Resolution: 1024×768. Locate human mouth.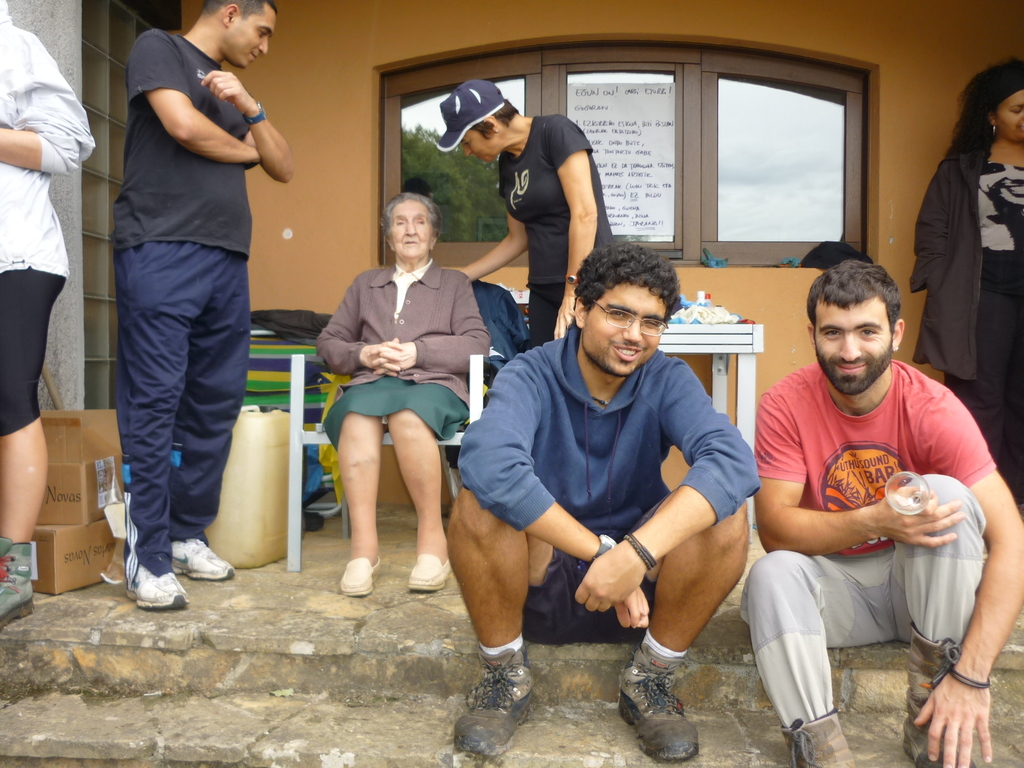
x1=404, y1=238, x2=423, y2=246.
